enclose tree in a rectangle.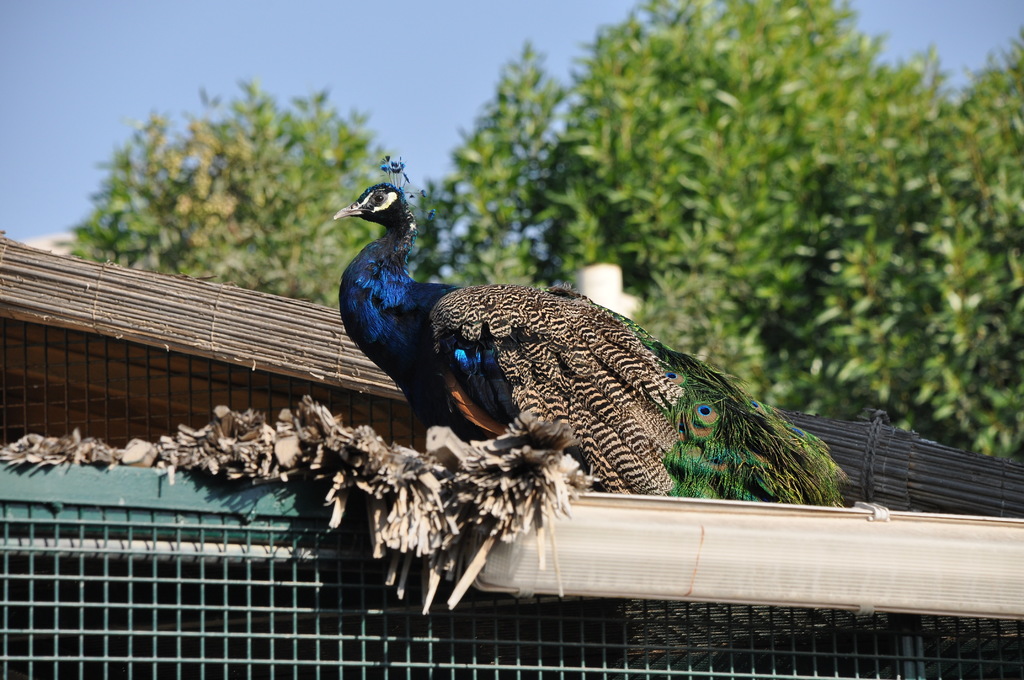
(51, 55, 444, 309).
